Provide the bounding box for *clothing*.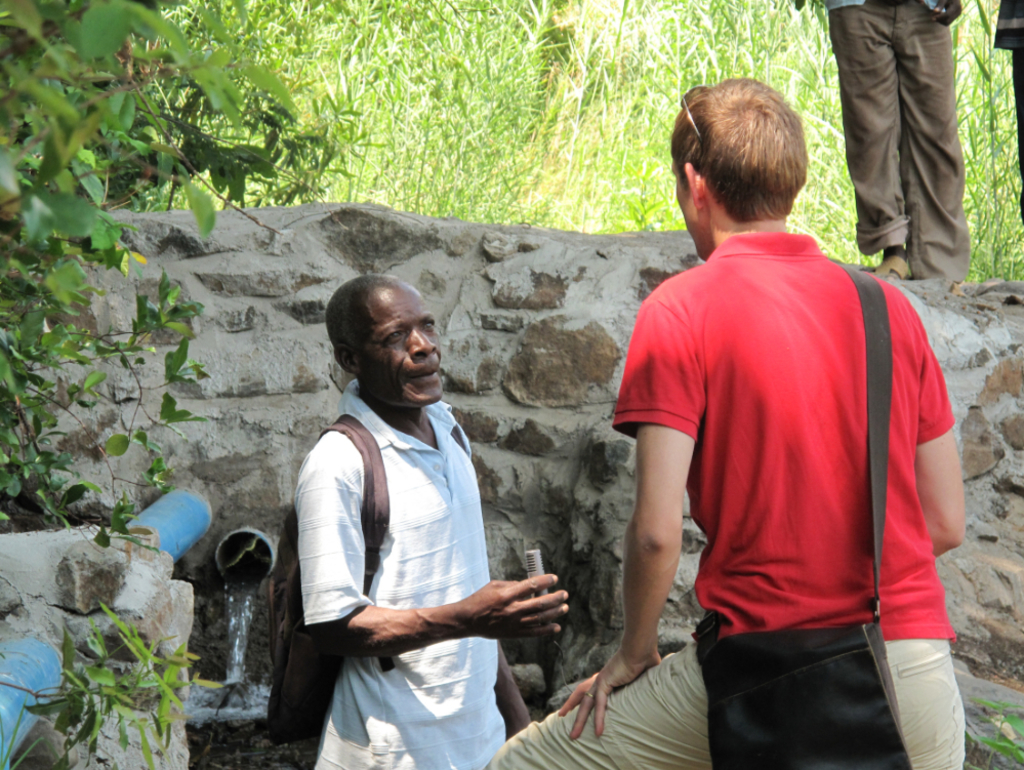
detection(831, 0, 982, 268).
